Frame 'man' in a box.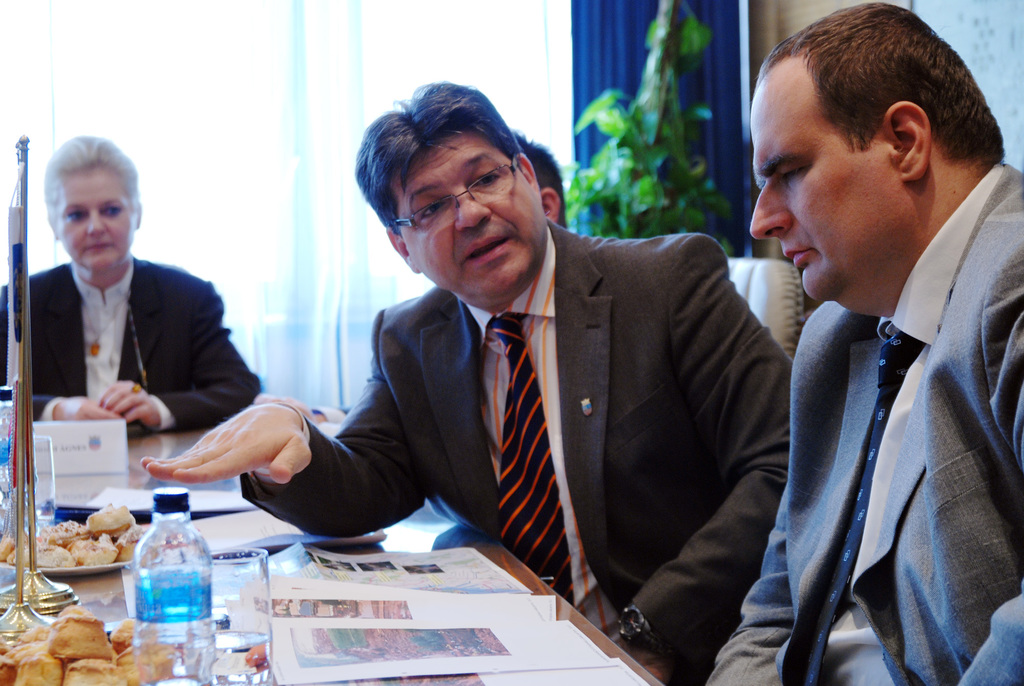
<bbox>724, 6, 1023, 680</bbox>.
